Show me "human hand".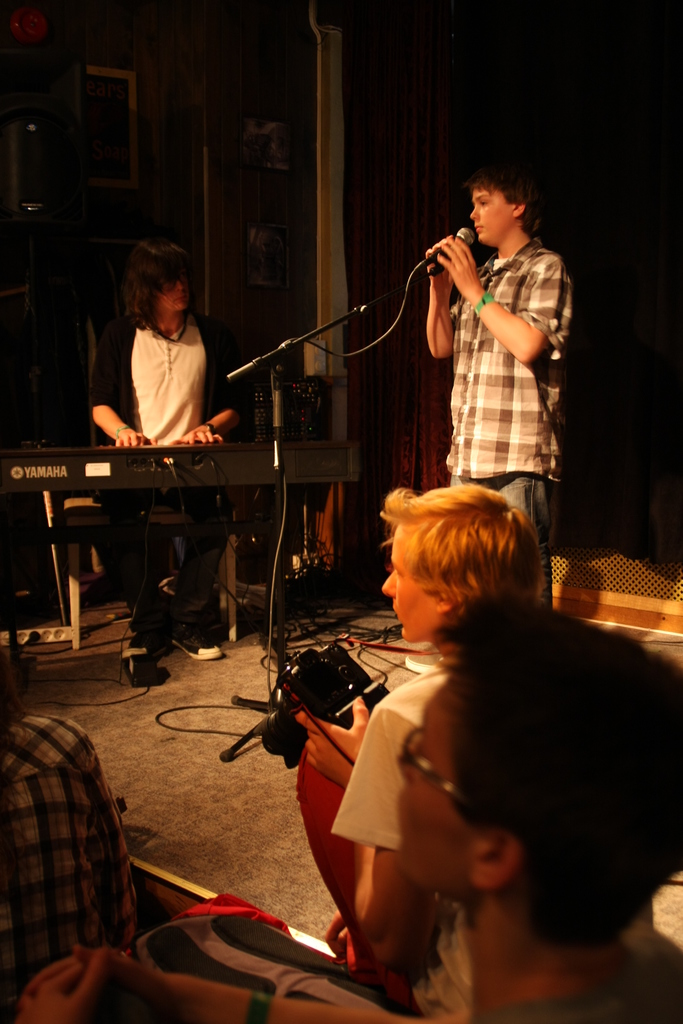
"human hand" is here: bbox=(438, 238, 482, 297).
